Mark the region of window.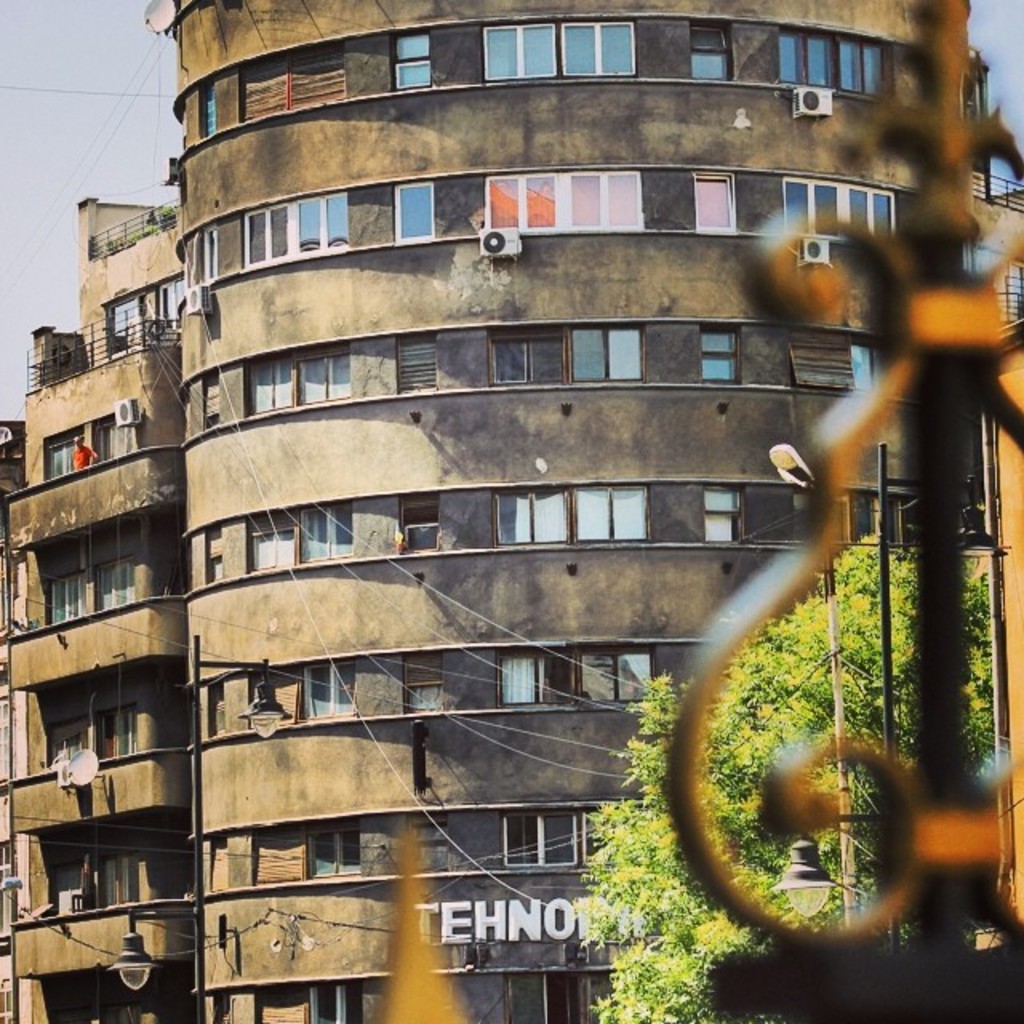
Region: [555, 166, 638, 229].
